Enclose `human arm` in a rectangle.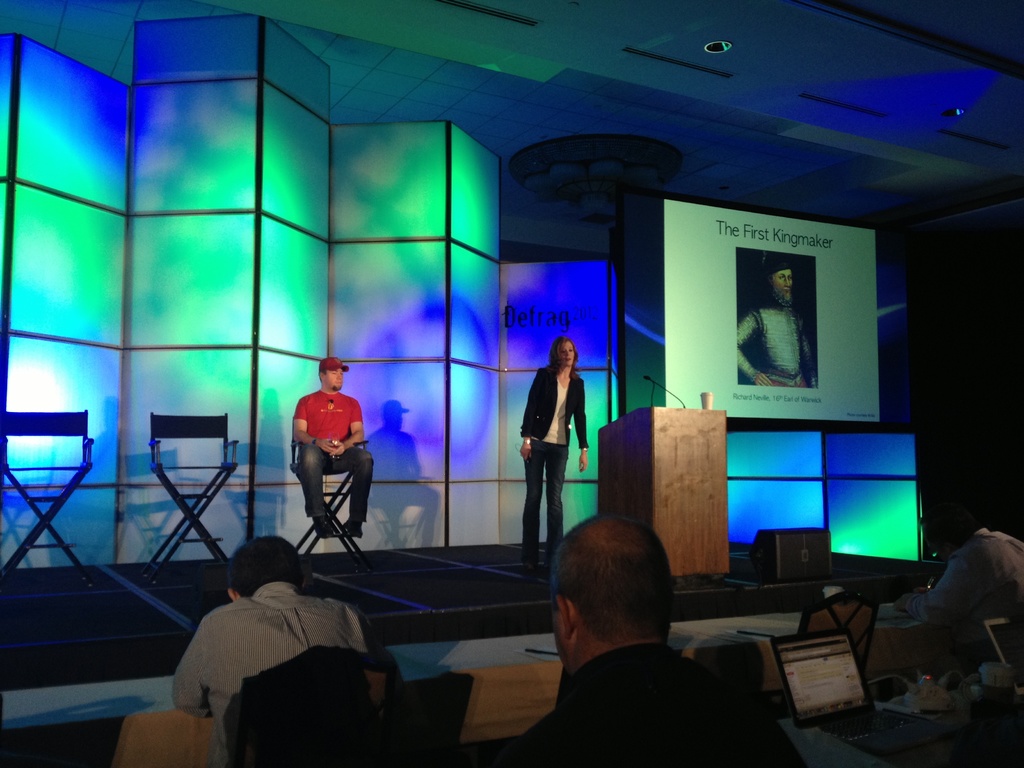
bbox(356, 610, 372, 673).
